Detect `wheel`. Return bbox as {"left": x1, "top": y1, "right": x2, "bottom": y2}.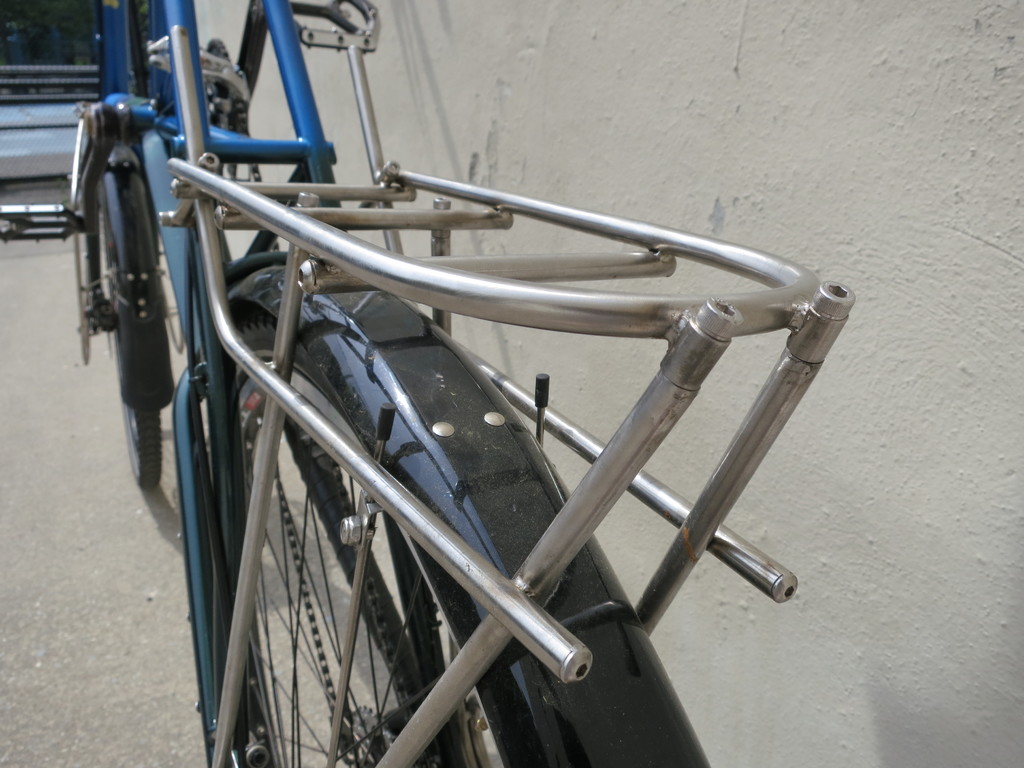
{"left": 97, "top": 180, "right": 163, "bottom": 491}.
